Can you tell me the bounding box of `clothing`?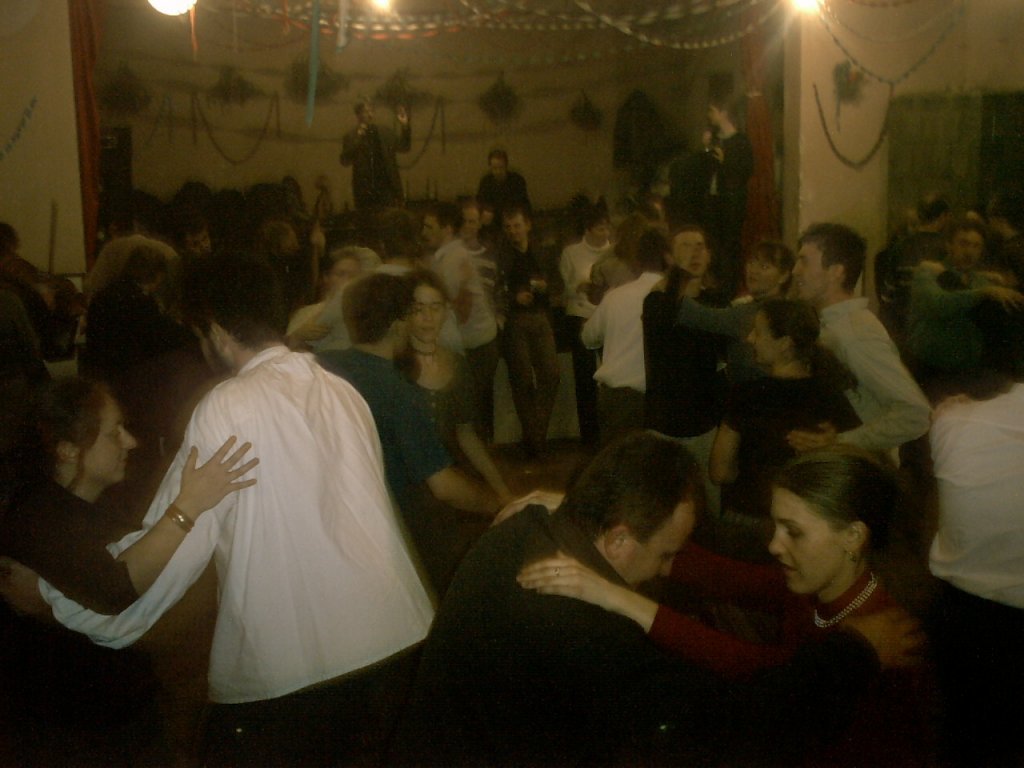
<box>430,236,499,427</box>.
